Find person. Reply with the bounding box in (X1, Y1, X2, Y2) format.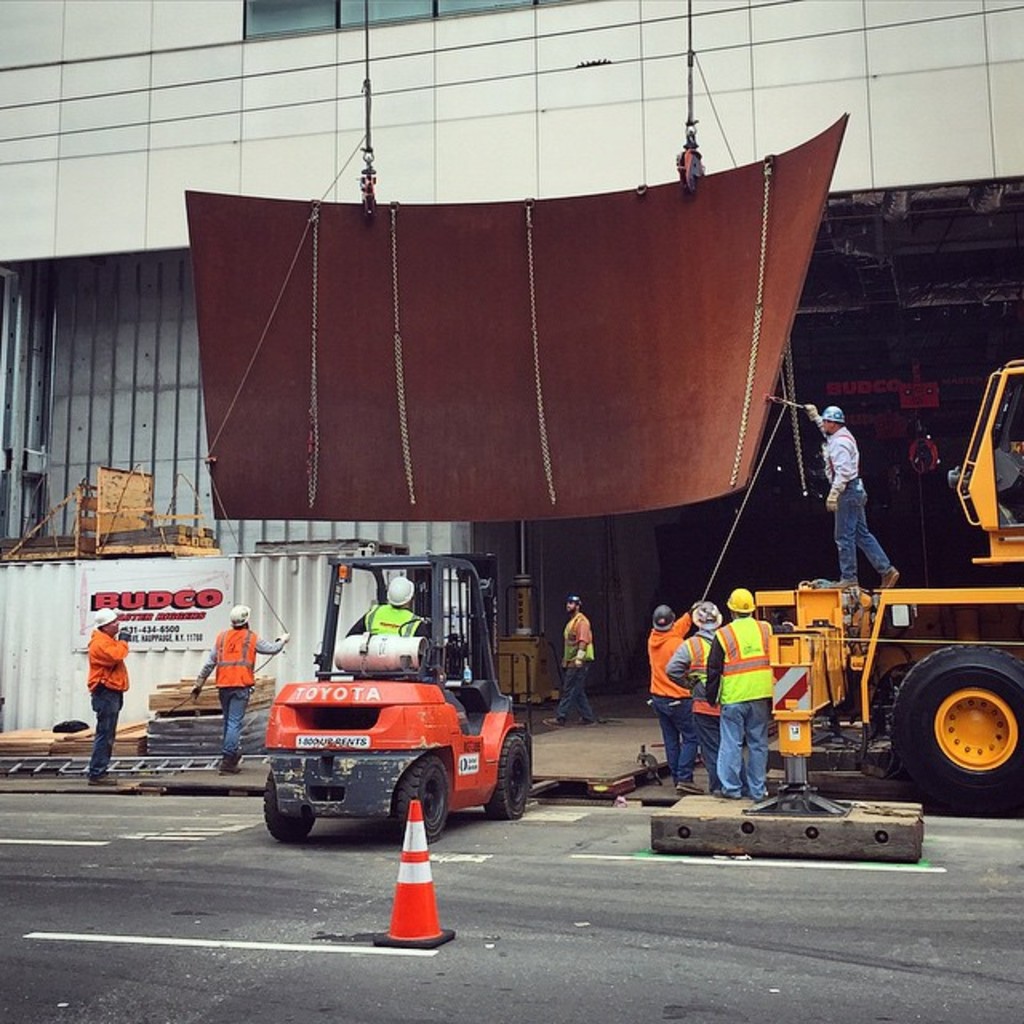
(192, 606, 290, 768).
